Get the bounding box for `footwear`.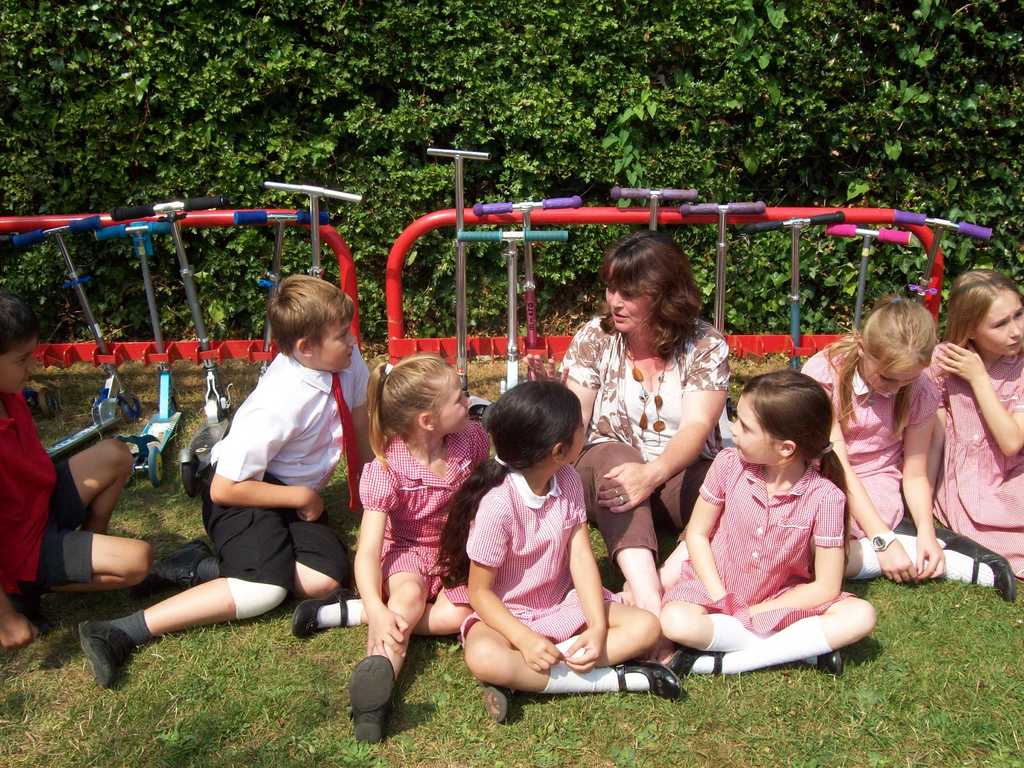
483 680 513 726.
